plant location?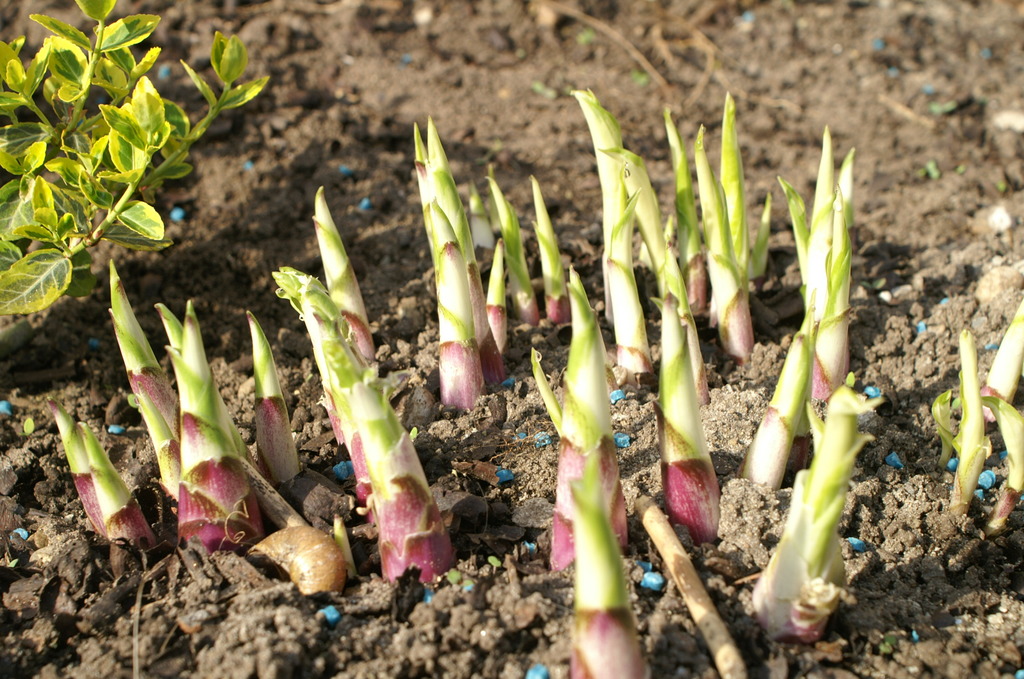
277:181:461:589
